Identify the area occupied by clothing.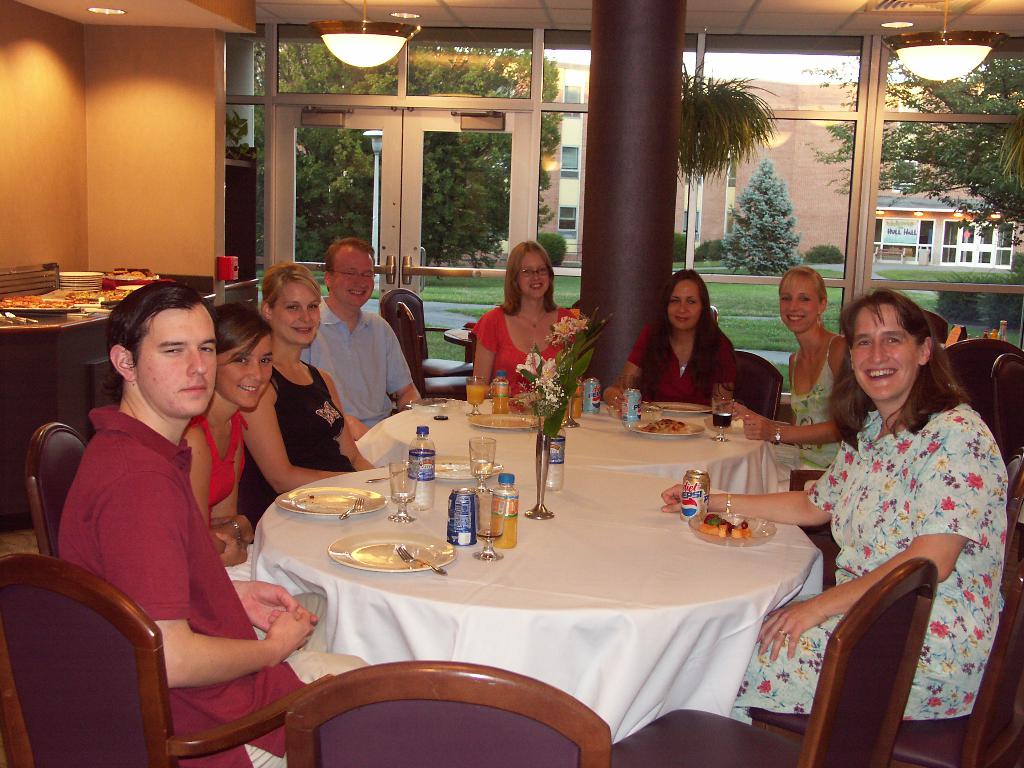
Area: pyautogui.locateOnScreen(298, 294, 417, 433).
